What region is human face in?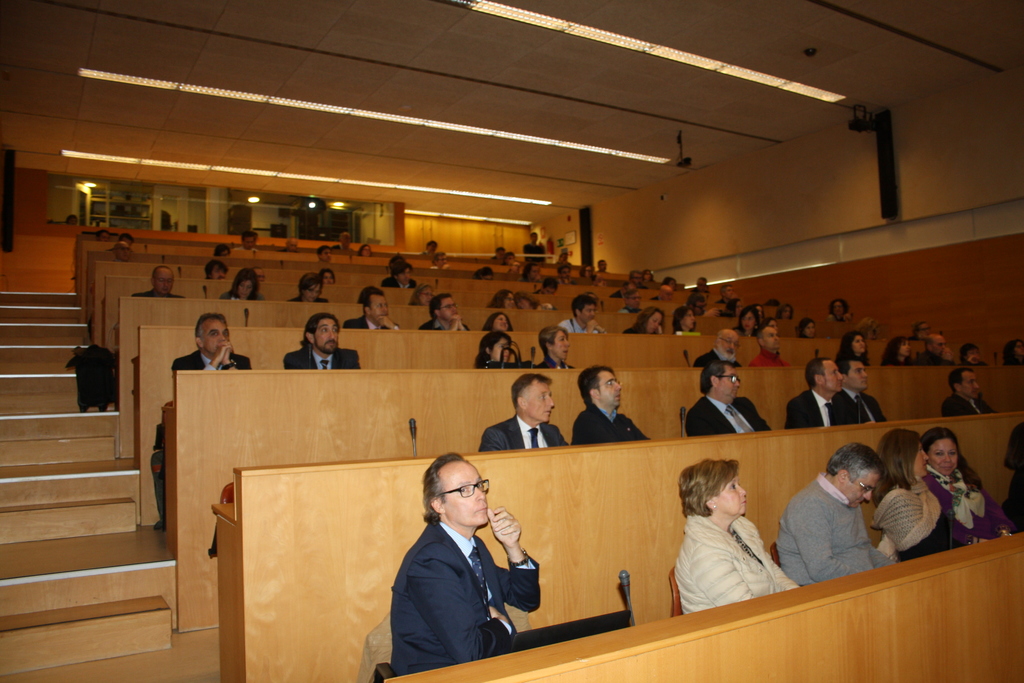
{"left": 763, "top": 327, "right": 781, "bottom": 347}.
